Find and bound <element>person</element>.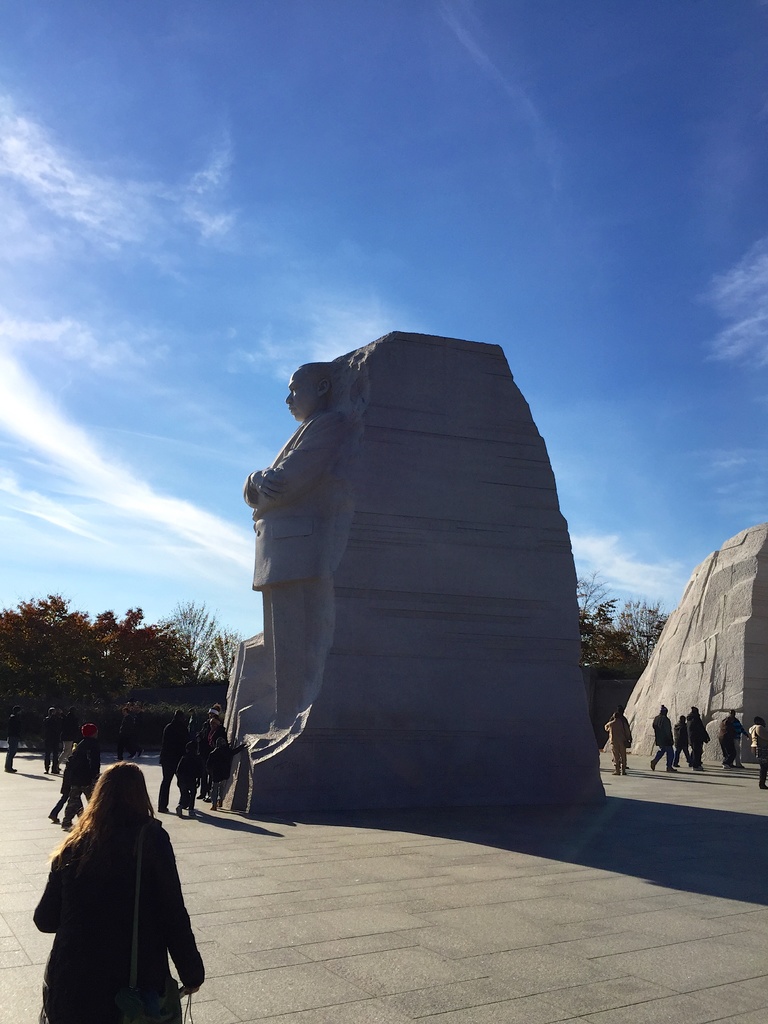
Bound: {"left": 62, "top": 720, "right": 104, "bottom": 827}.
